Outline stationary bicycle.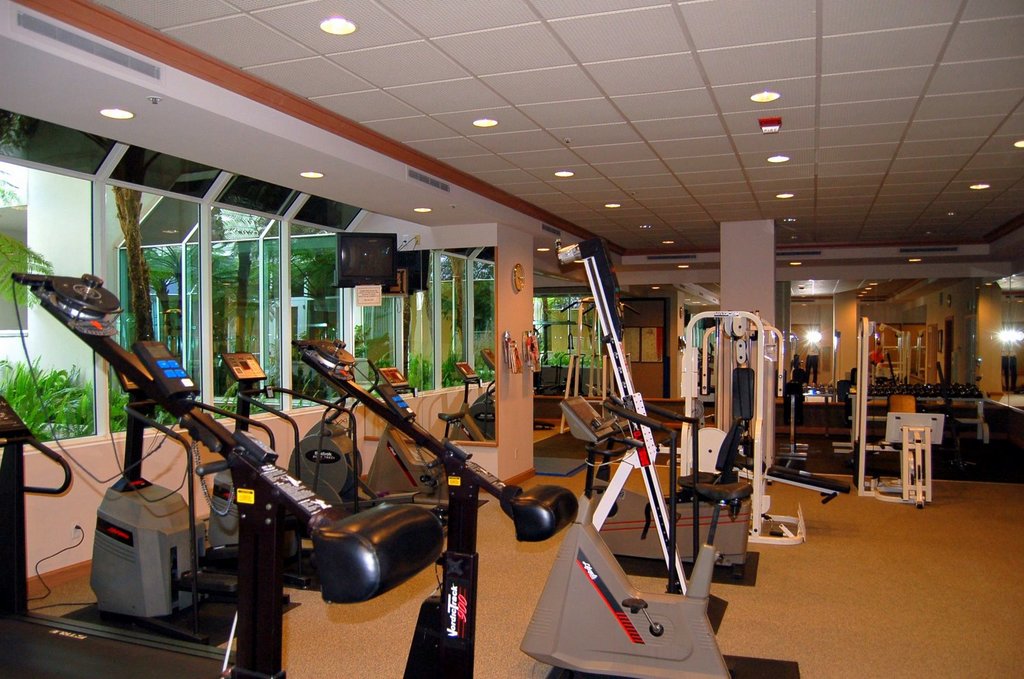
Outline: 588/383/769/575.
